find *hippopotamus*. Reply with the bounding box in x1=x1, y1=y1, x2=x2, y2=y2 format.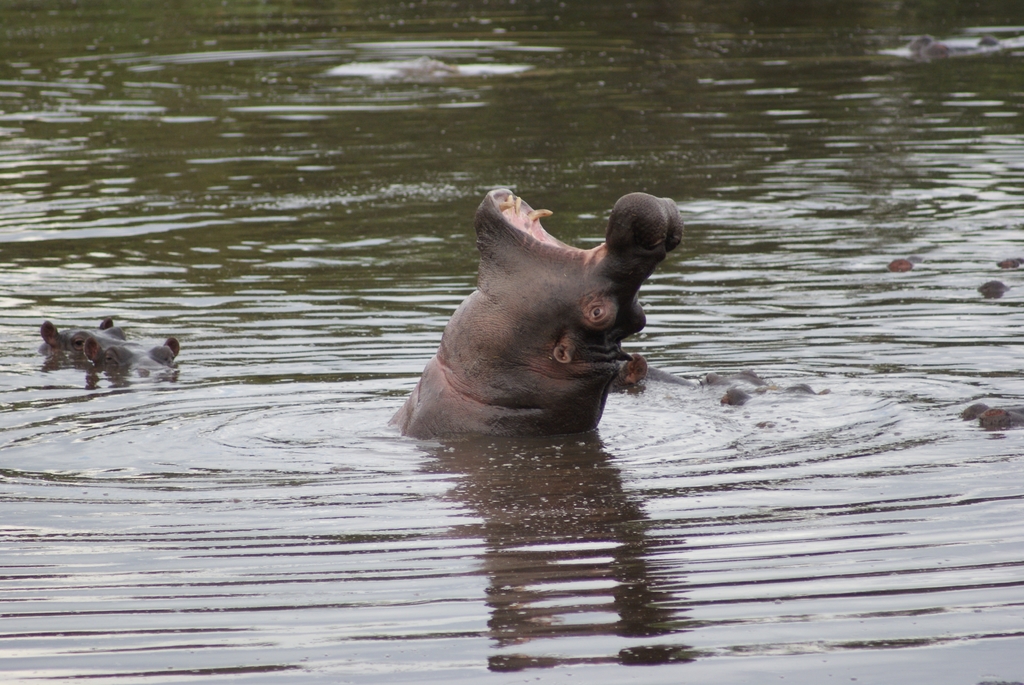
x1=34, y1=313, x2=138, y2=357.
